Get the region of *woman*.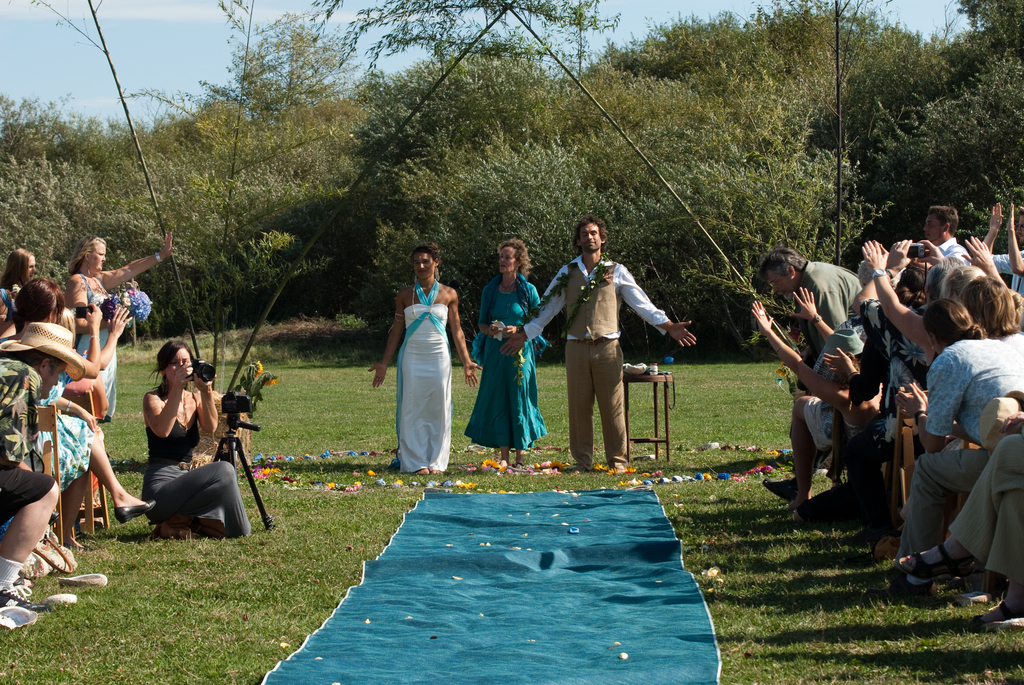
(476, 263, 549, 458).
